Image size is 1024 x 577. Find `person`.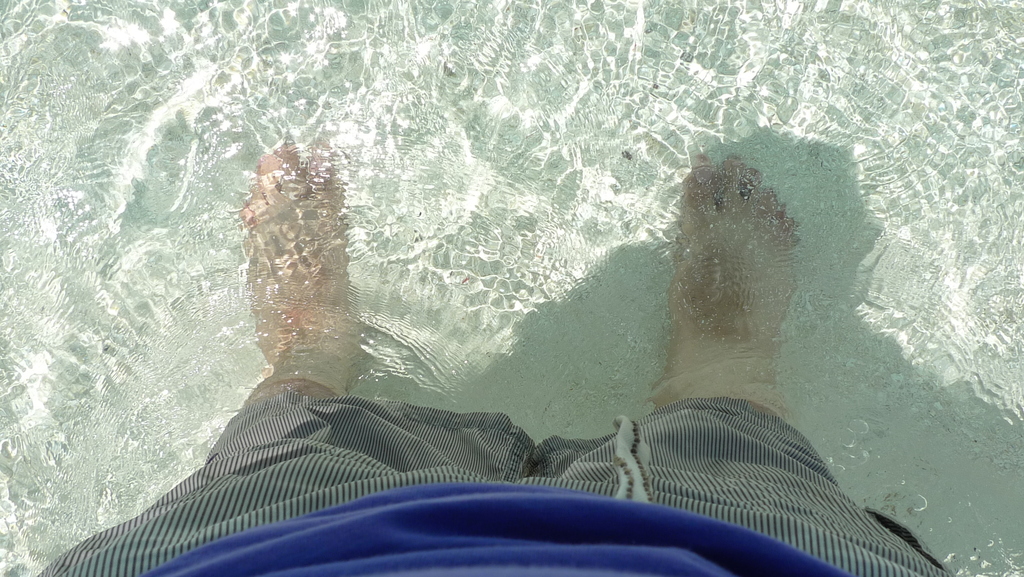
[37, 133, 957, 576].
